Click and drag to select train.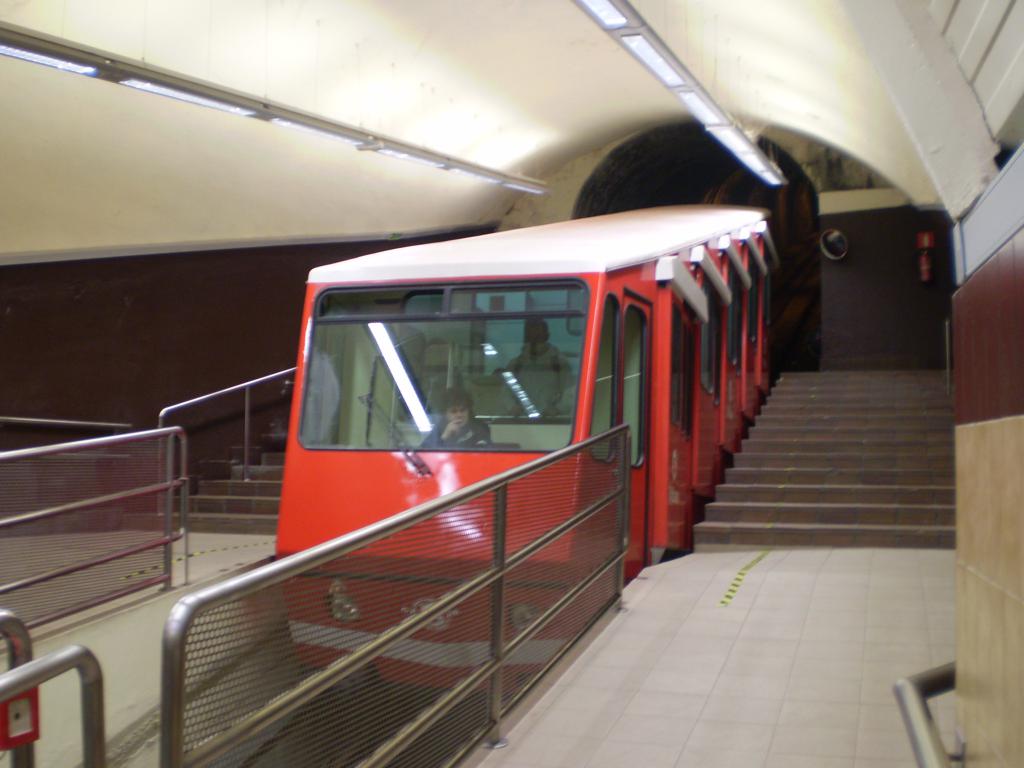
Selection: [left=276, top=202, right=771, bottom=698].
